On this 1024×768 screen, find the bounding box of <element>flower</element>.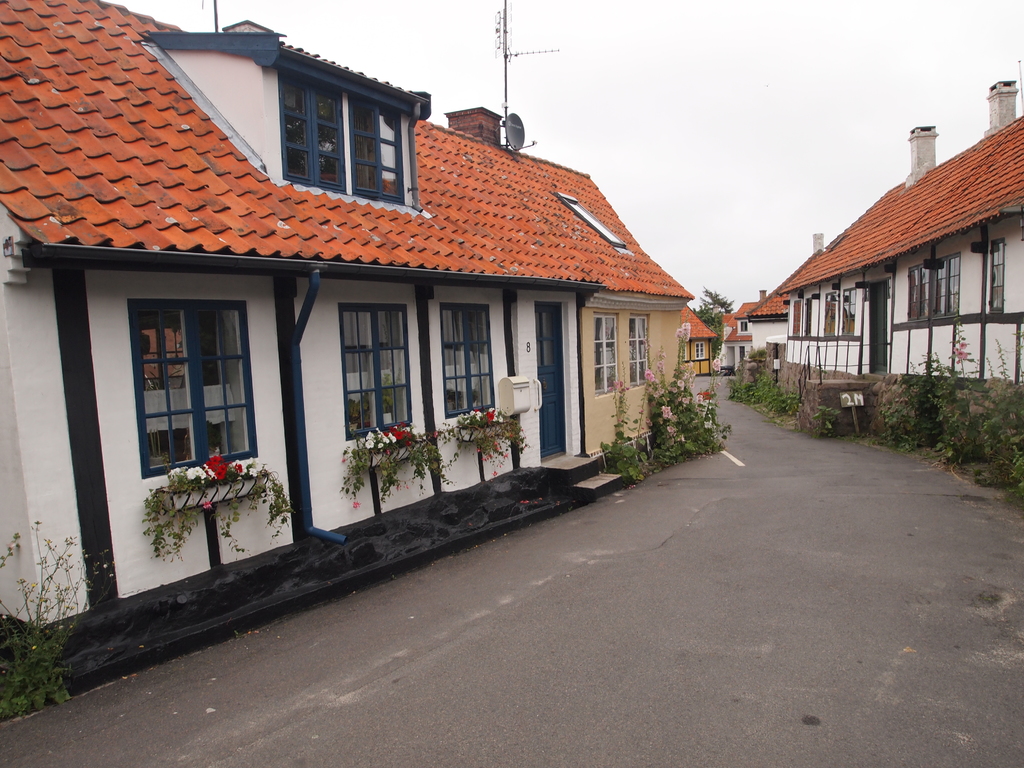
Bounding box: locate(214, 467, 225, 480).
